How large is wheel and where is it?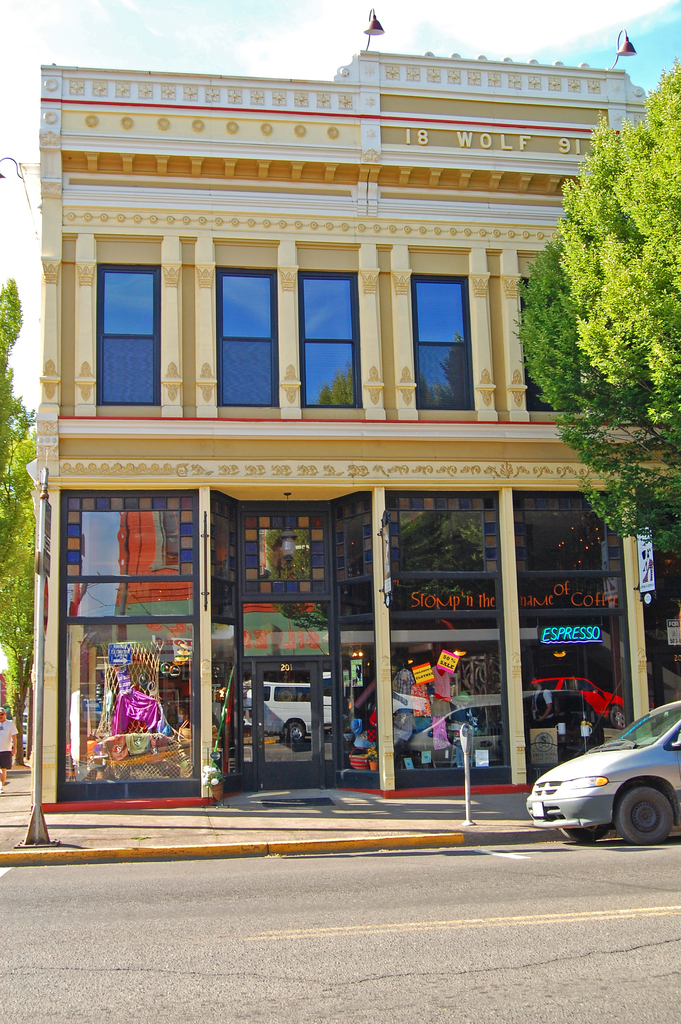
Bounding box: [left=561, top=822, right=608, bottom=844].
